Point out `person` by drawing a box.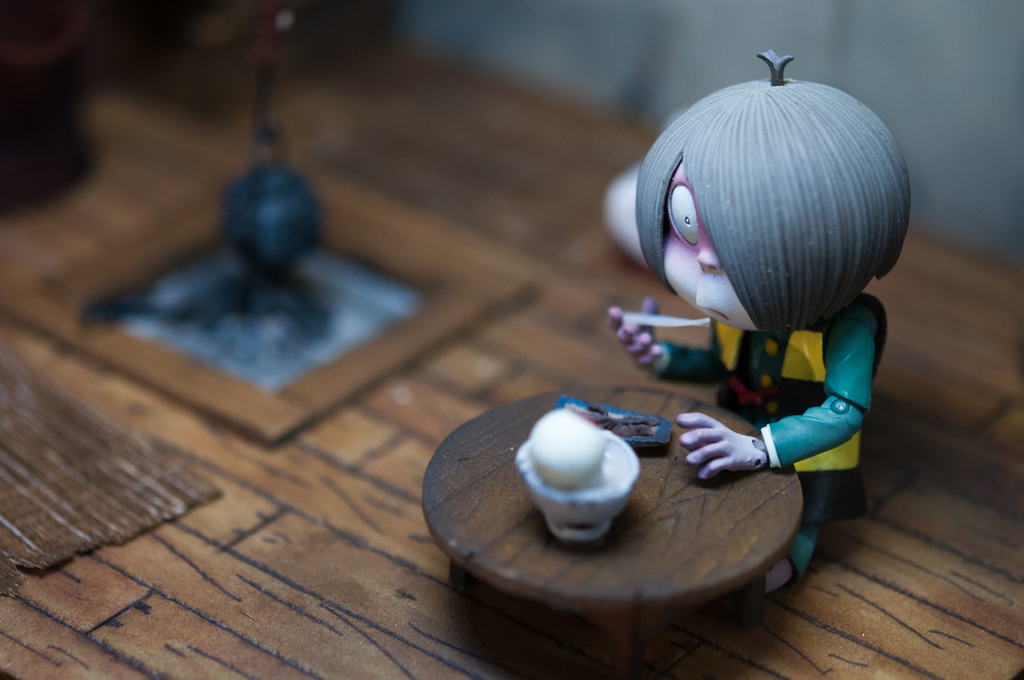
detection(599, 49, 935, 476).
